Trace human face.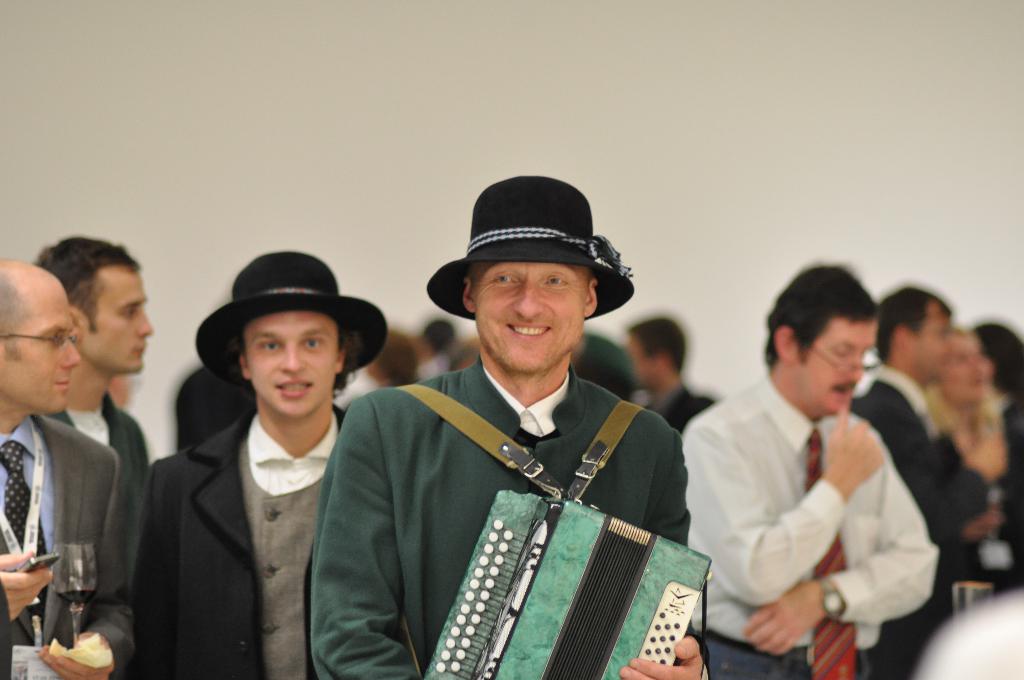
Traced to select_region(244, 315, 335, 417).
